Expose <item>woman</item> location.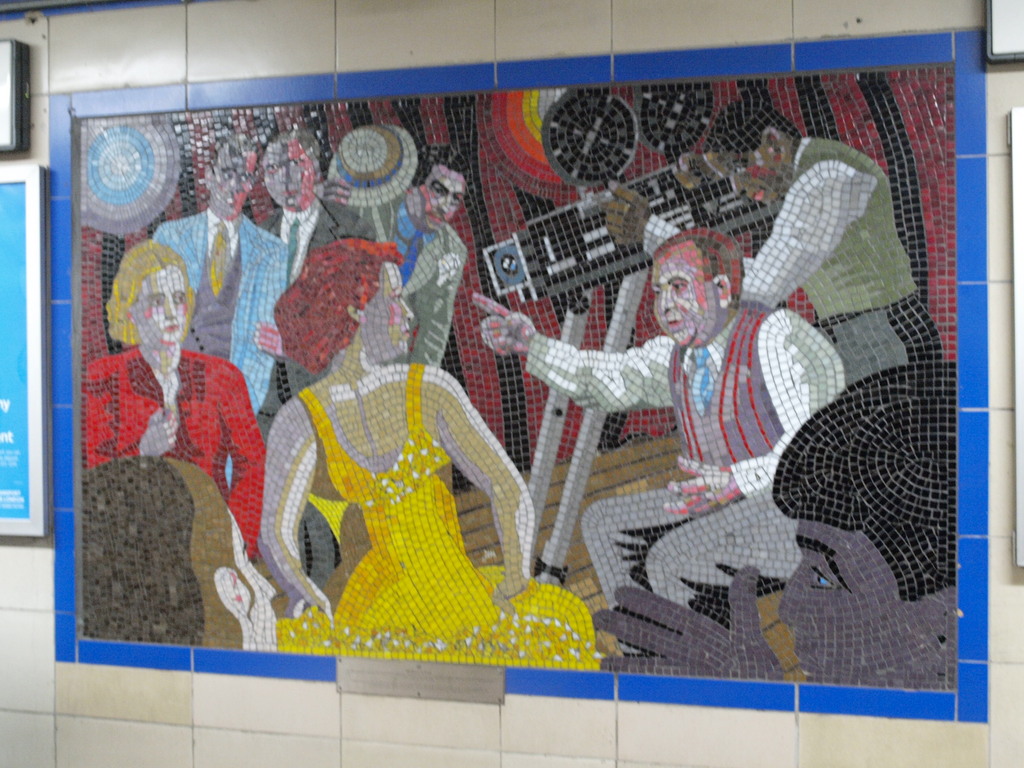
Exposed at locate(253, 237, 601, 666).
